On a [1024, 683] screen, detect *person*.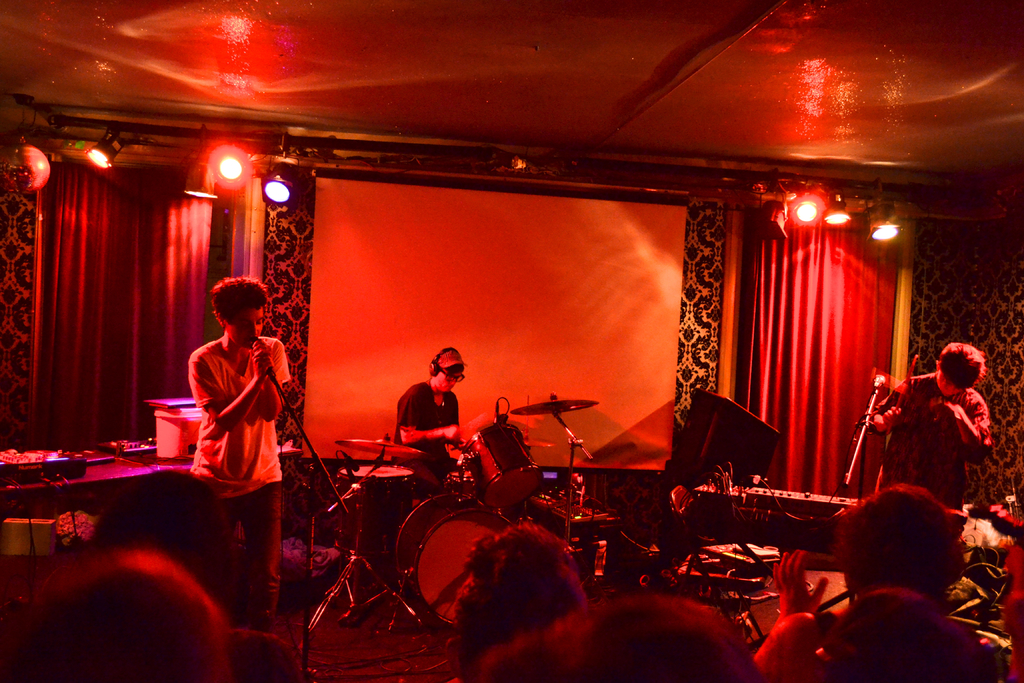
(x1=97, y1=465, x2=303, y2=682).
